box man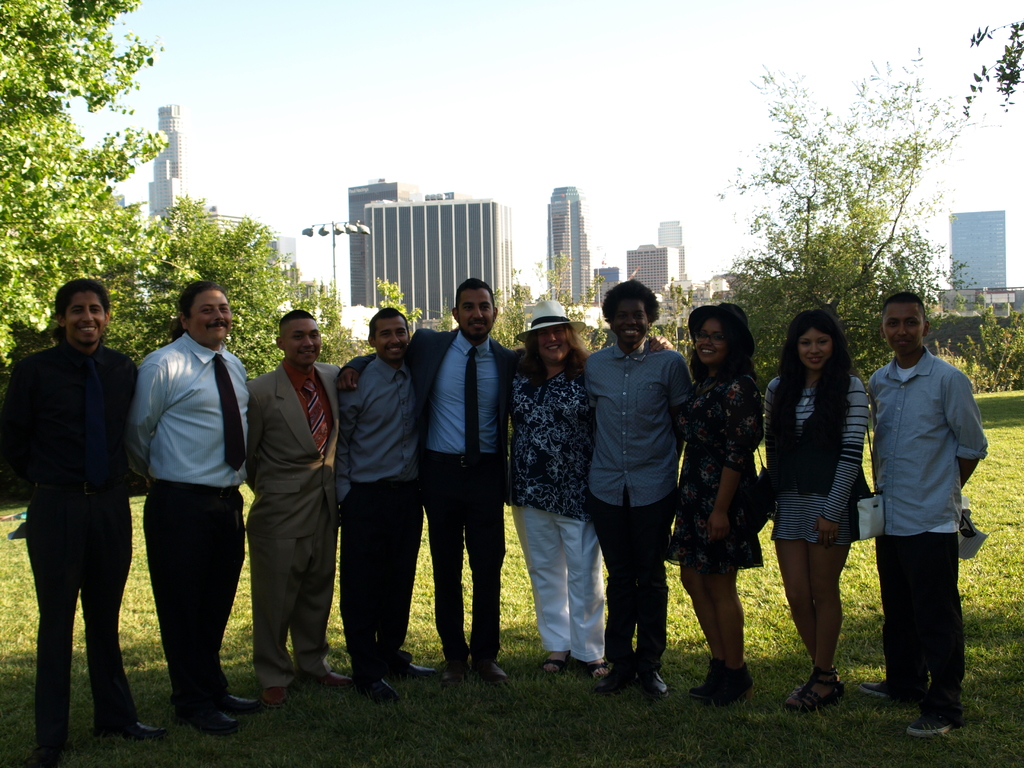
(left=129, top=269, right=260, bottom=746)
